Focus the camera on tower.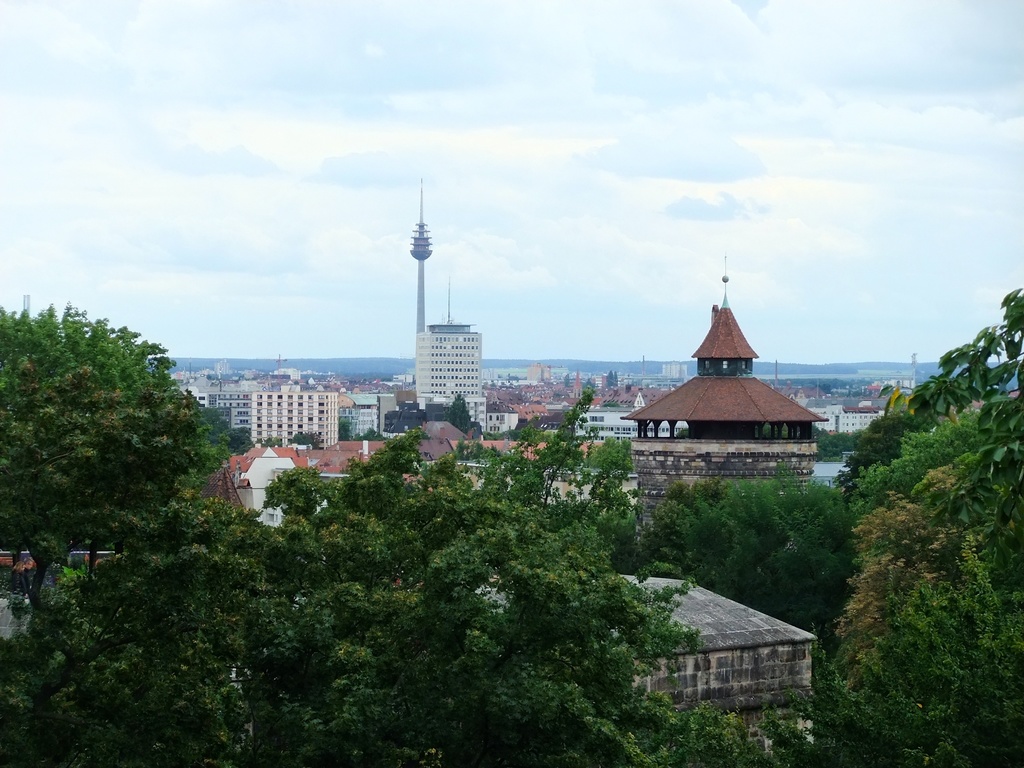
Focus region: rect(384, 167, 476, 403).
